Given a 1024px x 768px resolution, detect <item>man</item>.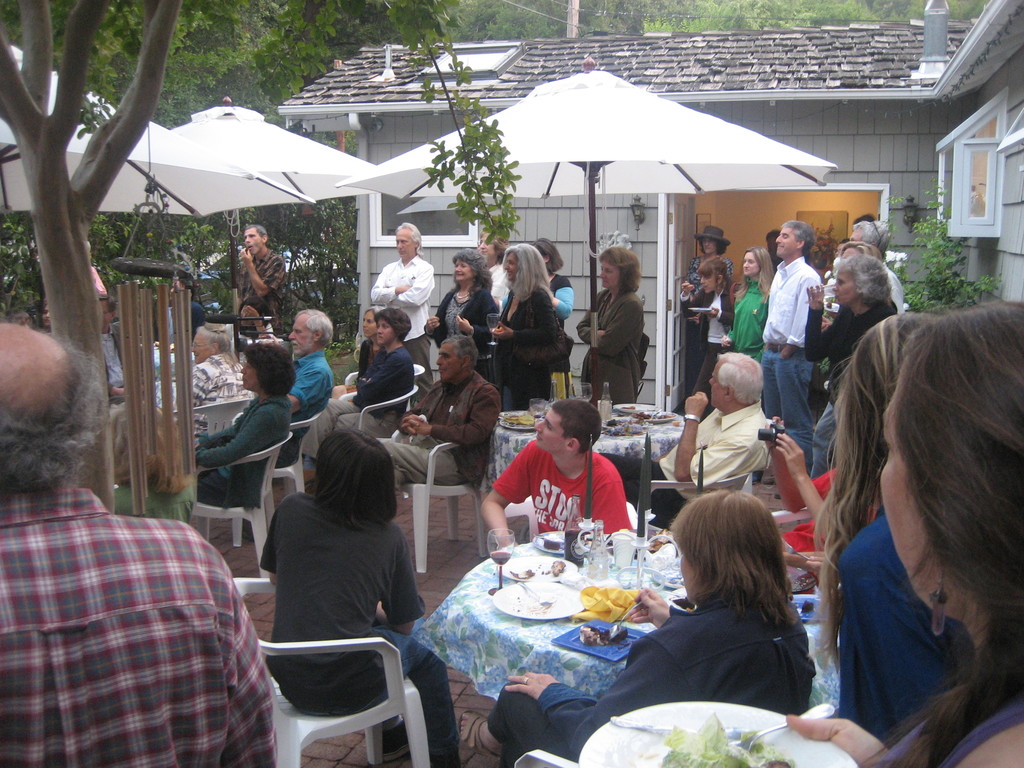
pyautogui.locateOnScreen(481, 416, 649, 557).
